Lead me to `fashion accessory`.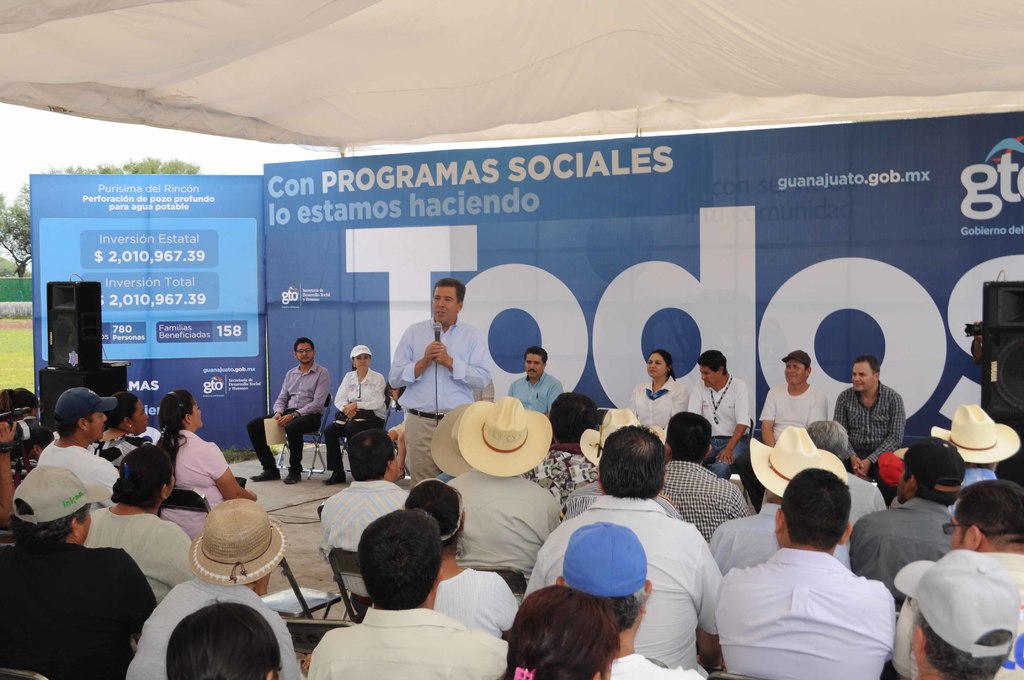
Lead to [458,393,554,476].
